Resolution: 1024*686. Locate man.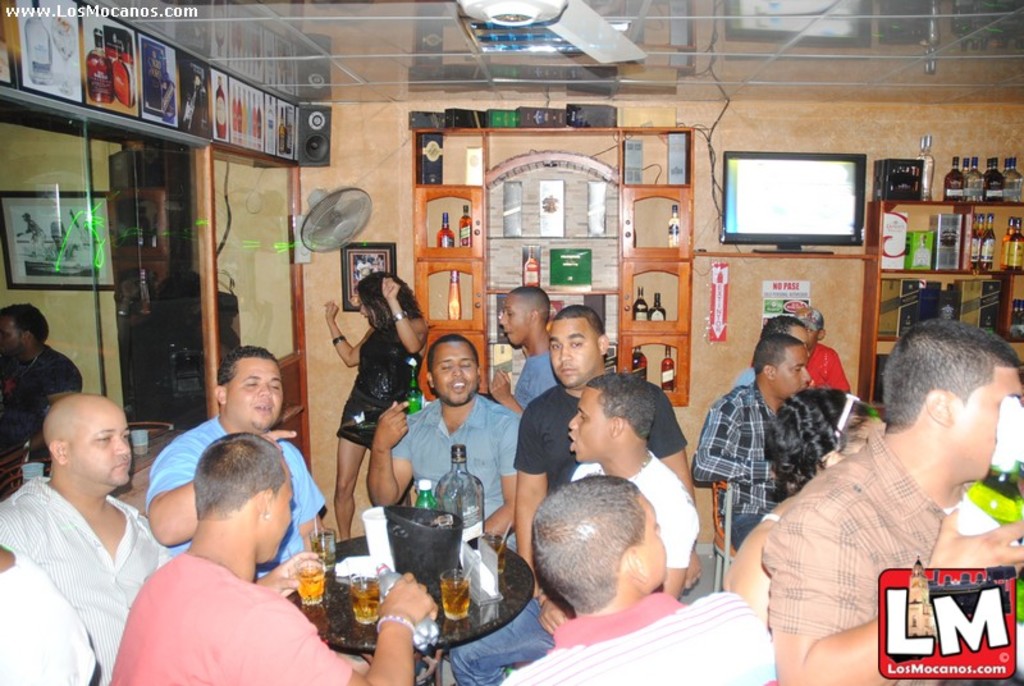
509,477,768,685.
